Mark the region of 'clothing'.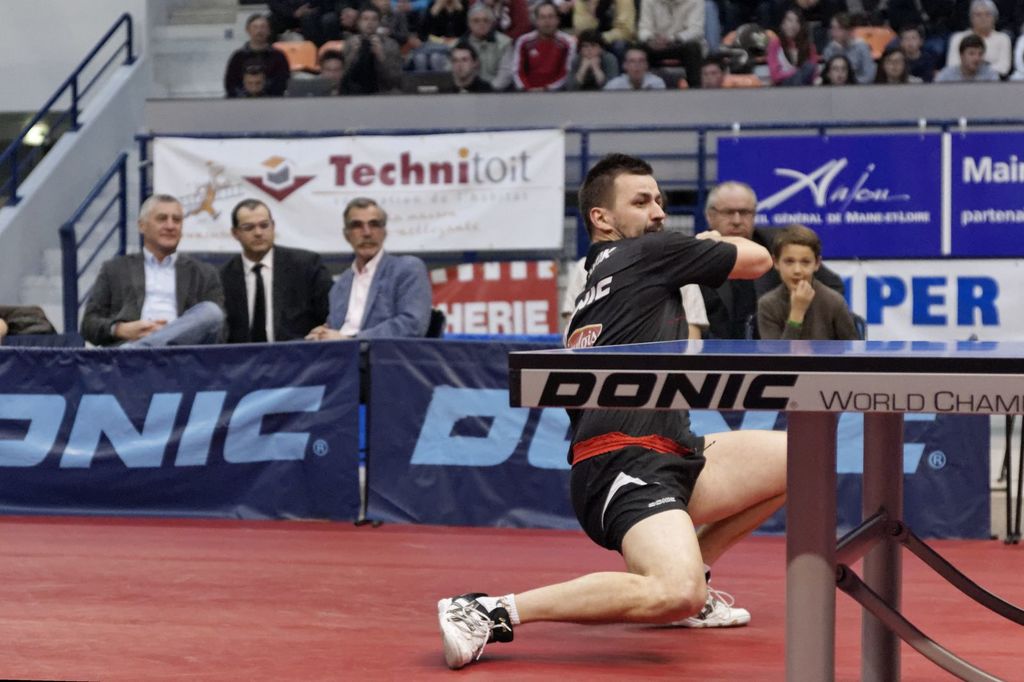
Region: (left=691, top=76, right=738, bottom=84).
